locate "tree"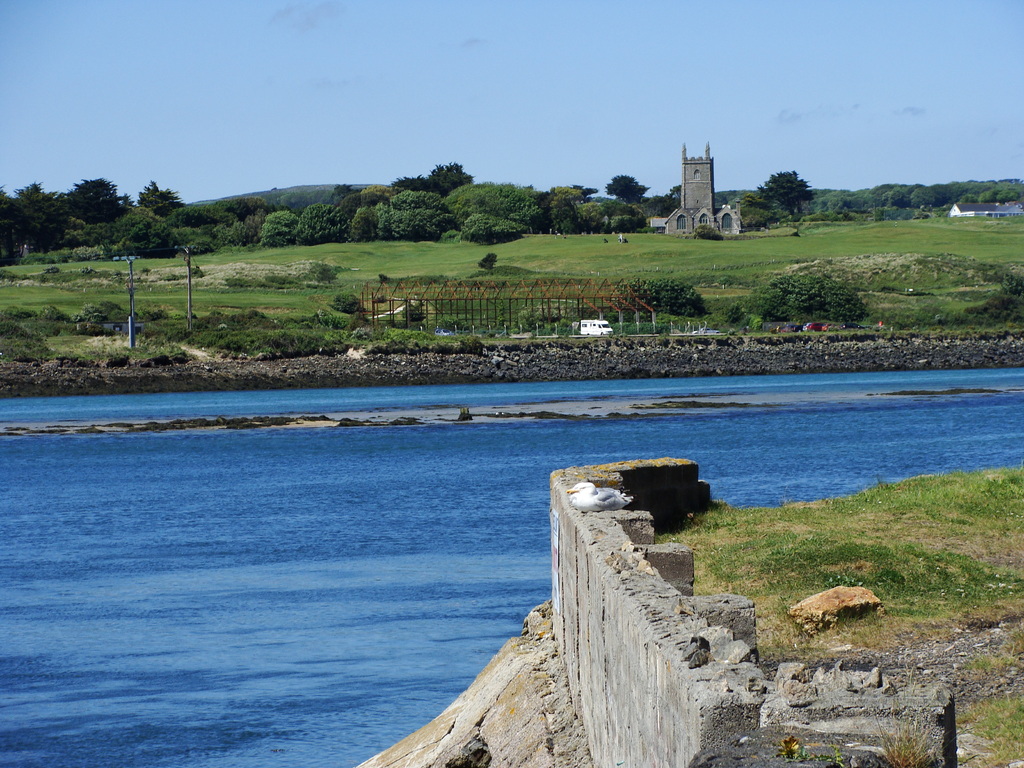
region(72, 173, 128, 228)
